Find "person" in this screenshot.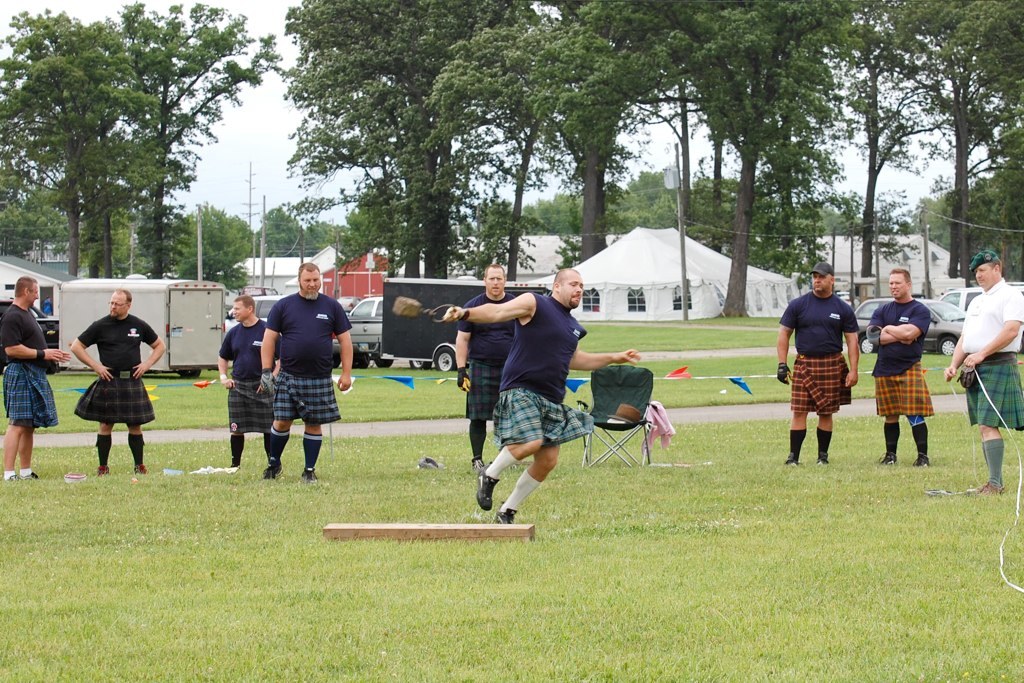
The bounding box for "person" is 773:260:868:471.
